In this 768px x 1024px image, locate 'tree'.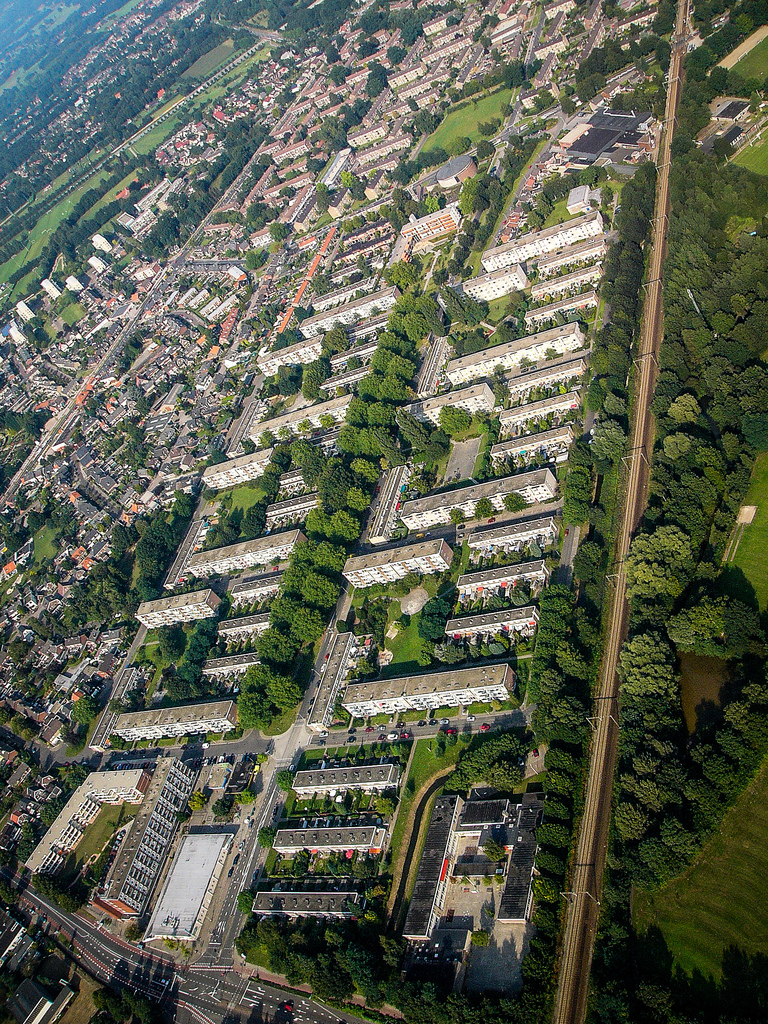
Bounding box: box(23, 683, 38, 698).
